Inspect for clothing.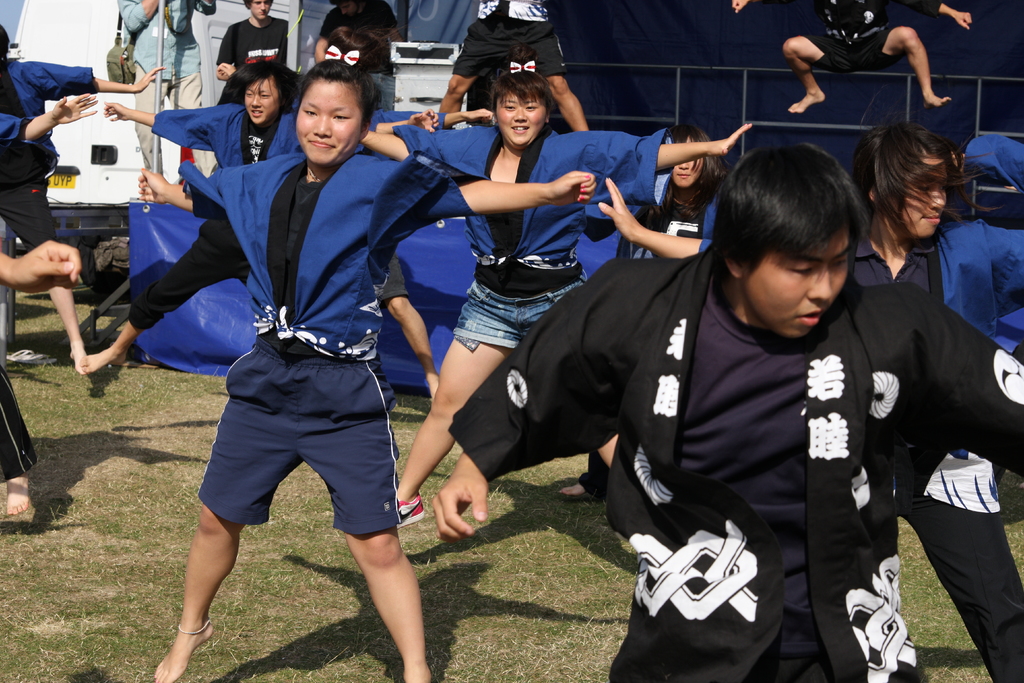
Inspection: <box>391,122,671,352</box>.
